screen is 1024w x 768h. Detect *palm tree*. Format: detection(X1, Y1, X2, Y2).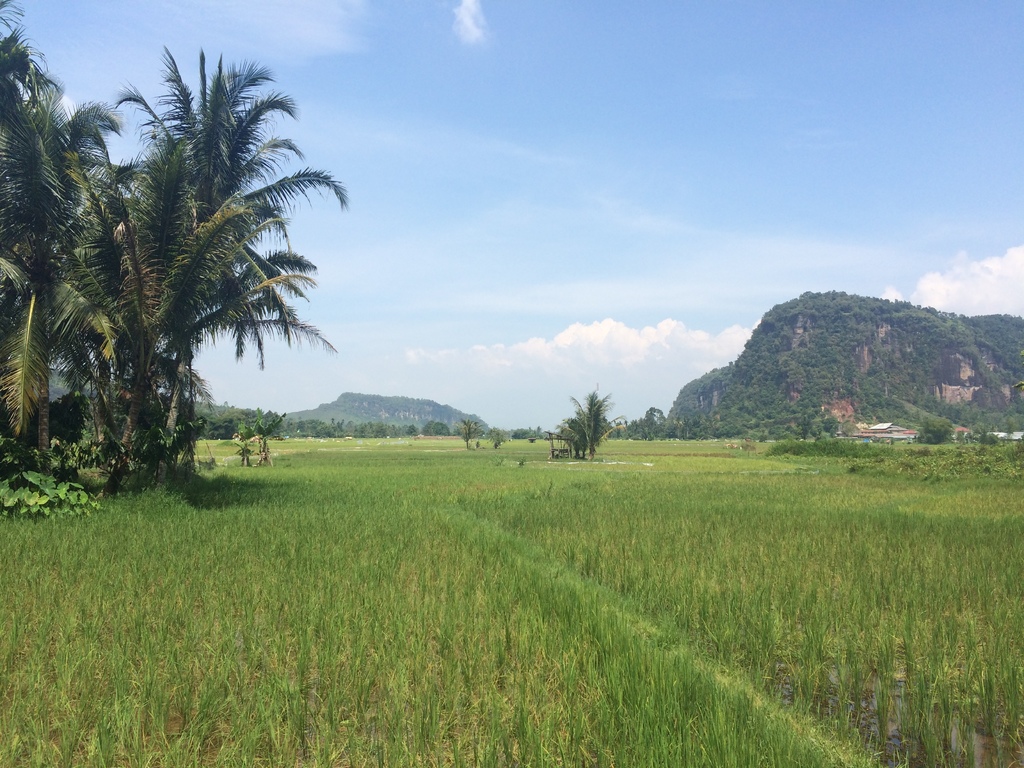
detection(122, 151, 265, 468).
